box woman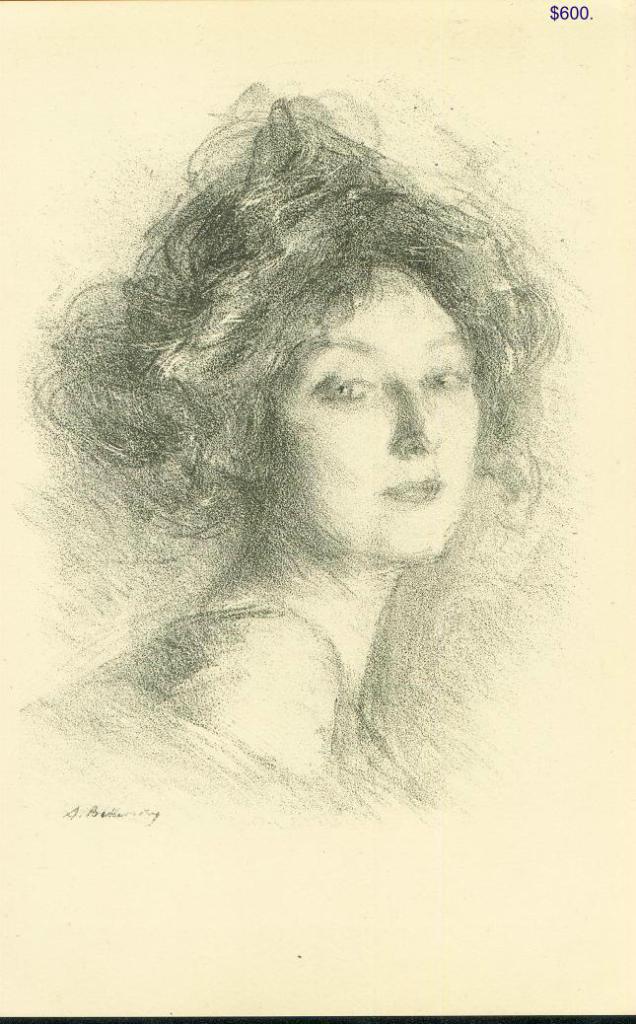
<box>7,103,624,901</box>
